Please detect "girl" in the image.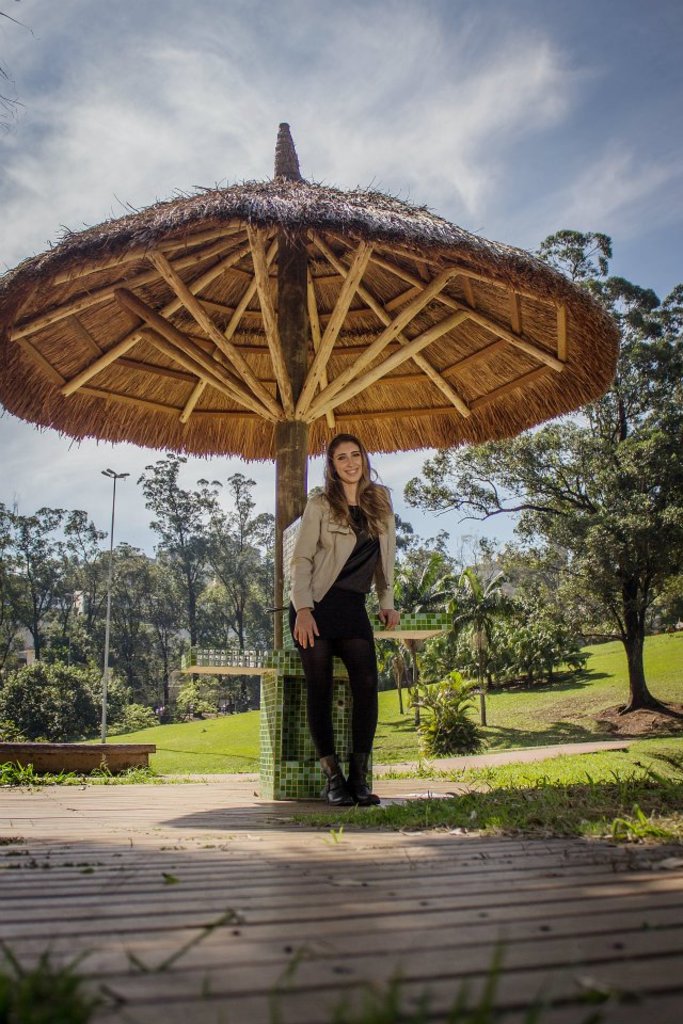
(x1=263, y1=418, x2=409, y2=822).
